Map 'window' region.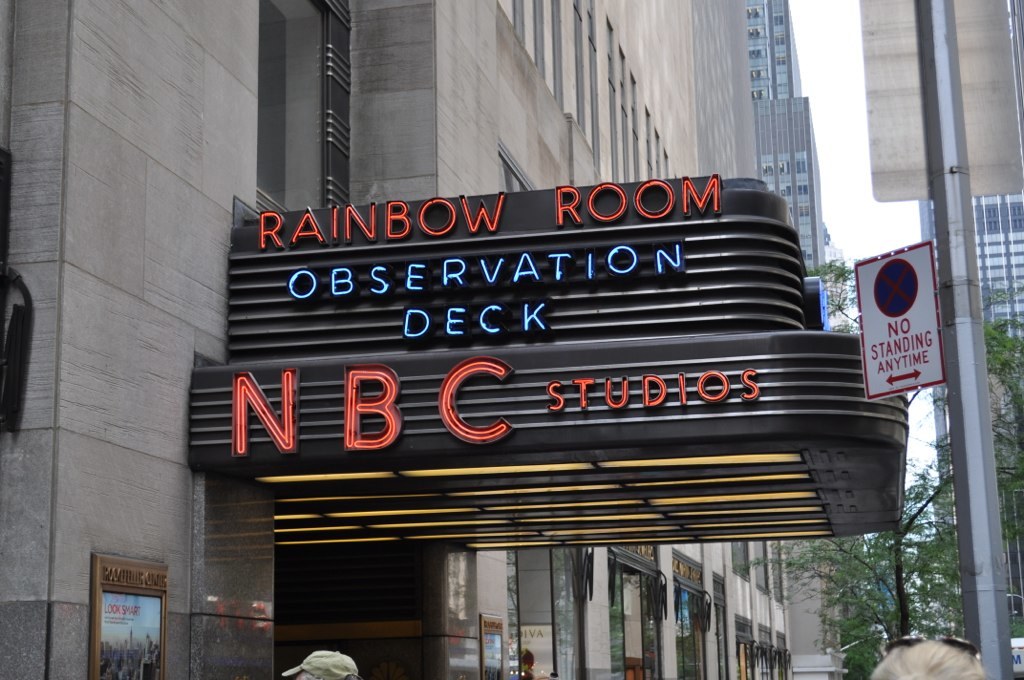
Mapped to [left=773, top=10, right=783, bottom=27].
